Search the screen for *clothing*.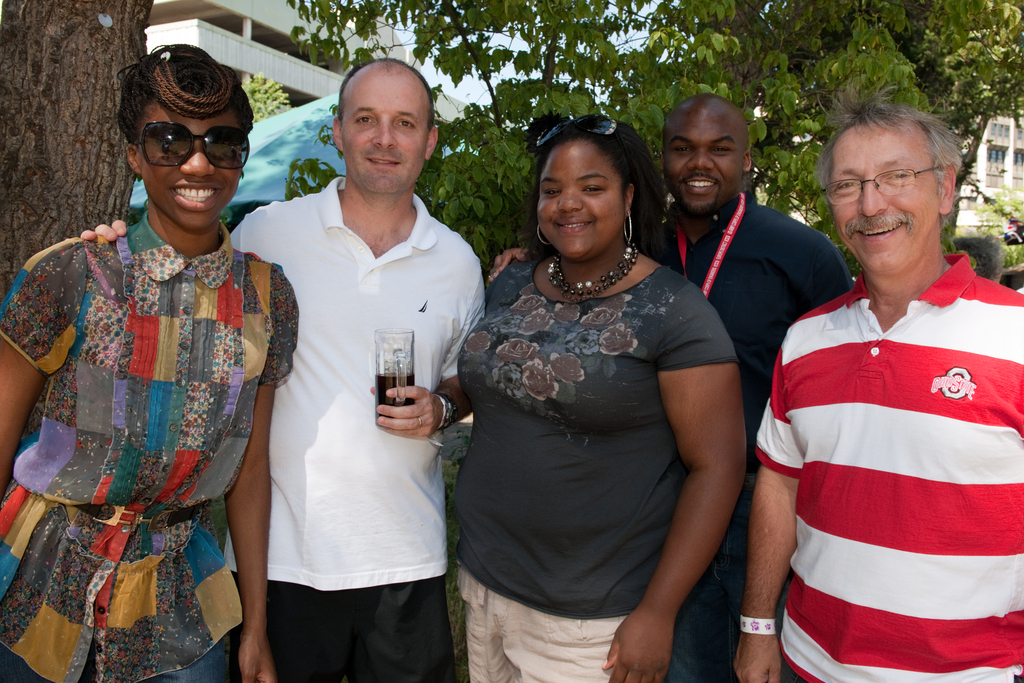
Found at [left=767, top=236, right=999, bottom=645].
